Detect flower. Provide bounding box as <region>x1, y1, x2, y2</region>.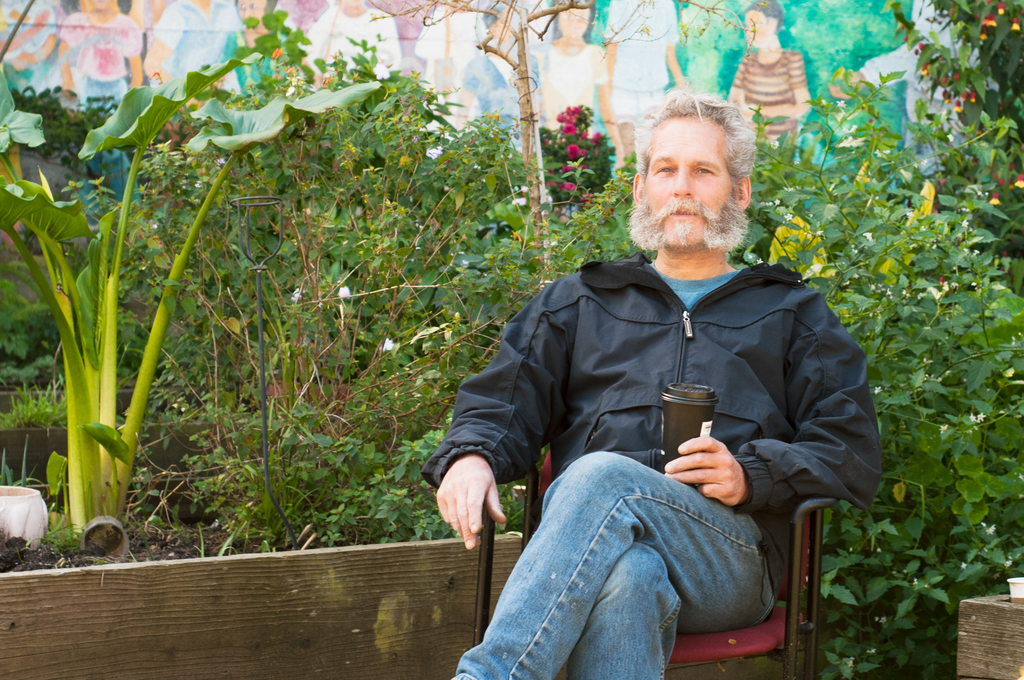
<region>968, 414, 987, 424</region>.
